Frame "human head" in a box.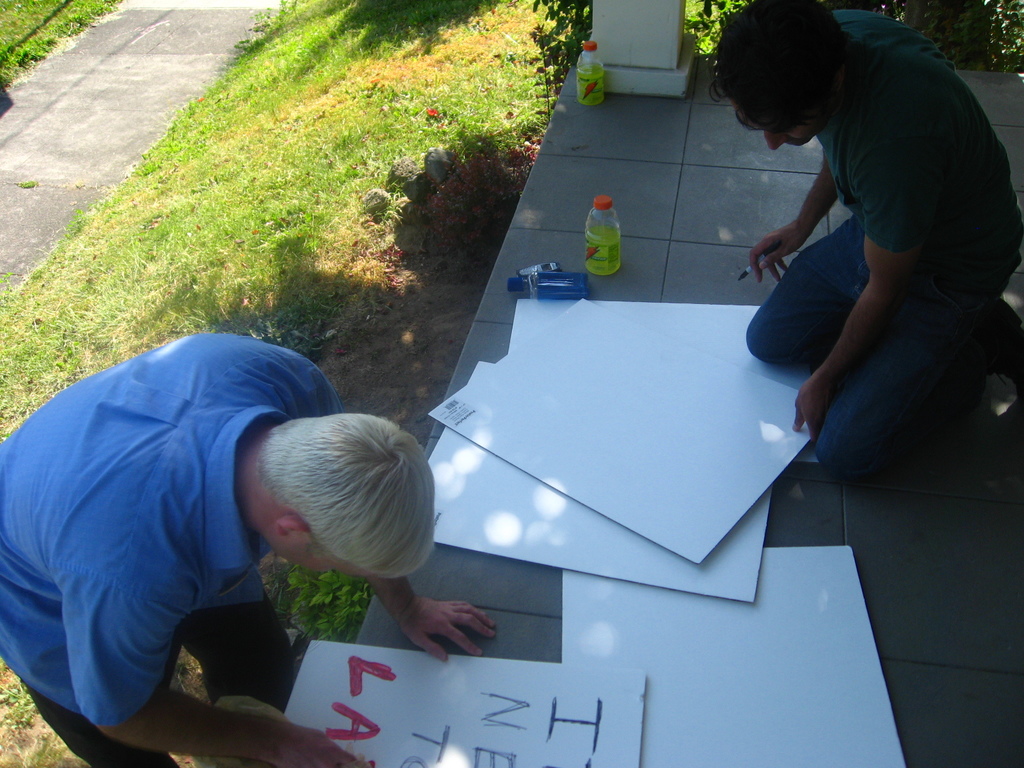
{"x1": 259, "y1": 409, "x2": 440, "y2": 580}.
